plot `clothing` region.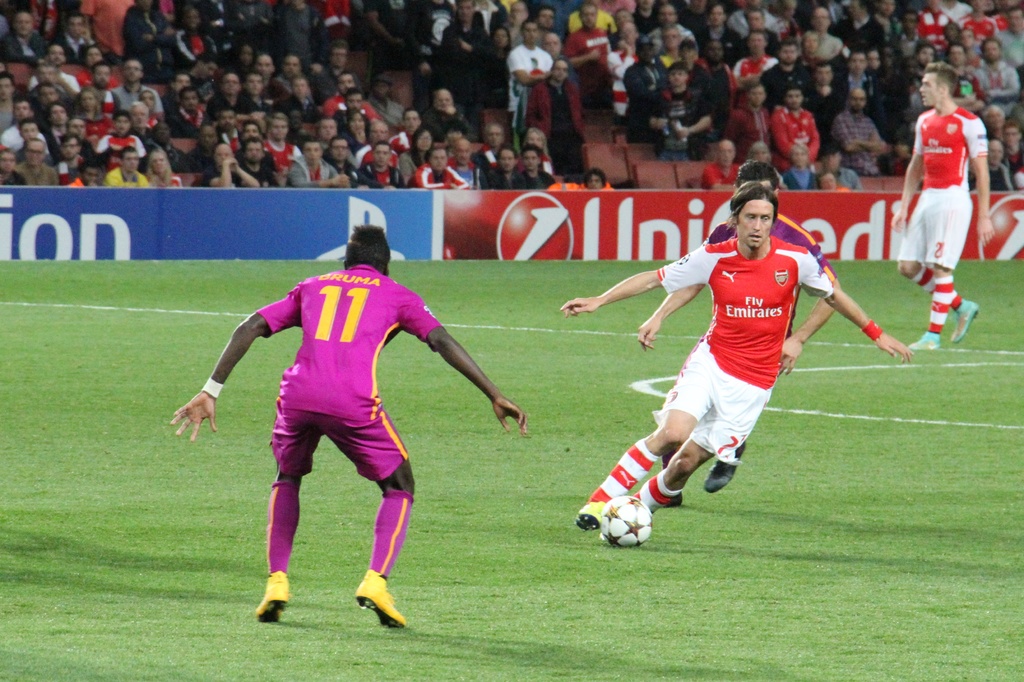
Plotted at crop(506, 43, 555, 152).
